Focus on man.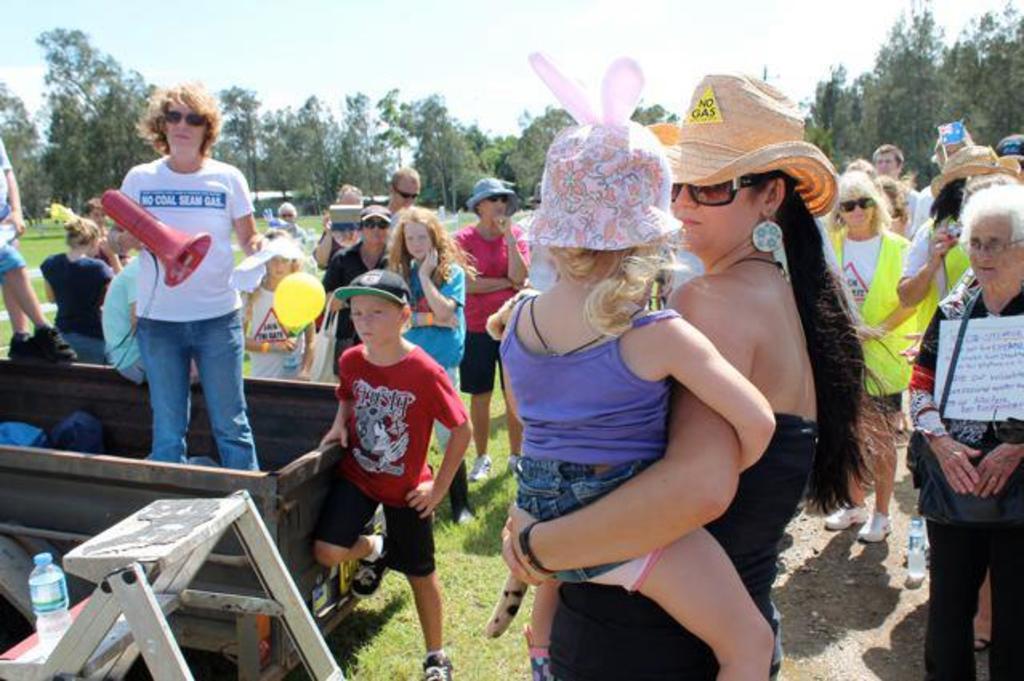
Focused at <region>0, 128, 79, 362</region>.
